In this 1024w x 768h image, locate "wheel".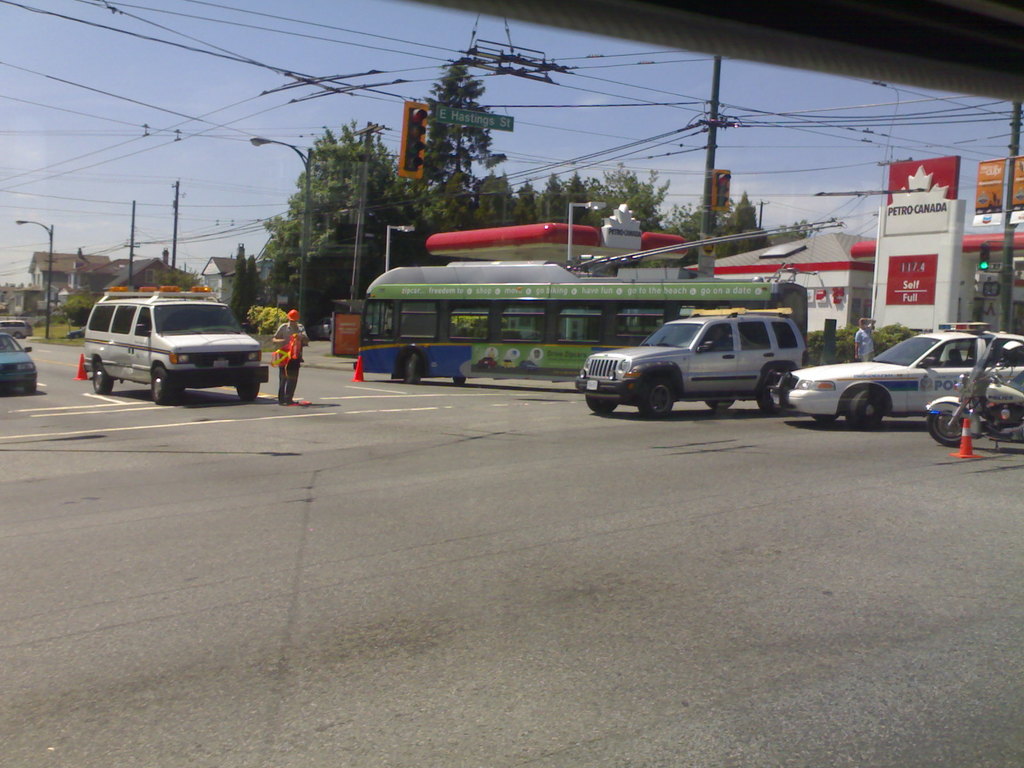
Bounding box: [x1=932, y1=403, x2=959, y2=445].
